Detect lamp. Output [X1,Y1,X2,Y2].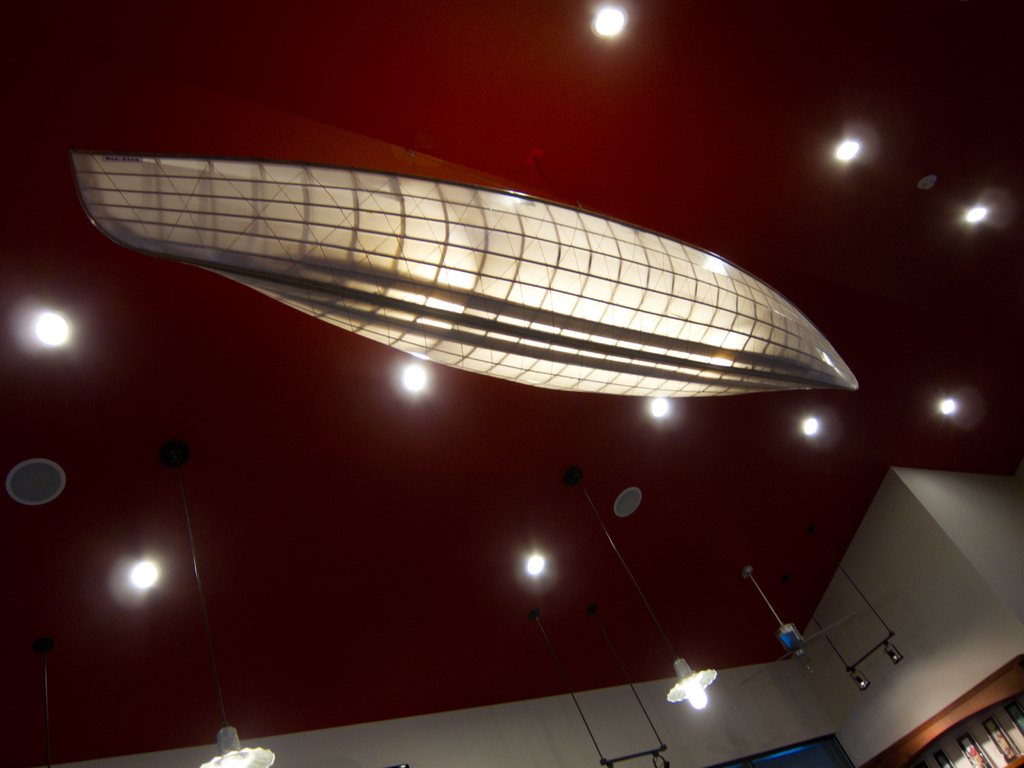
[774,569,868,692].
